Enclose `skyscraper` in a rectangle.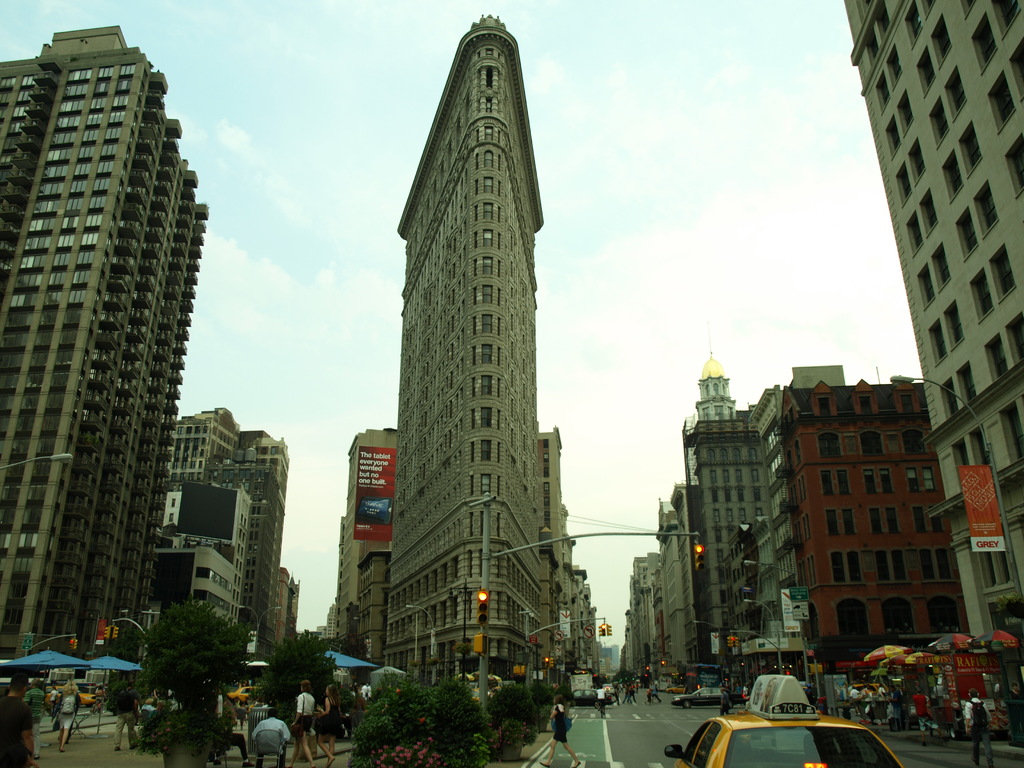
0 24 204 673.
